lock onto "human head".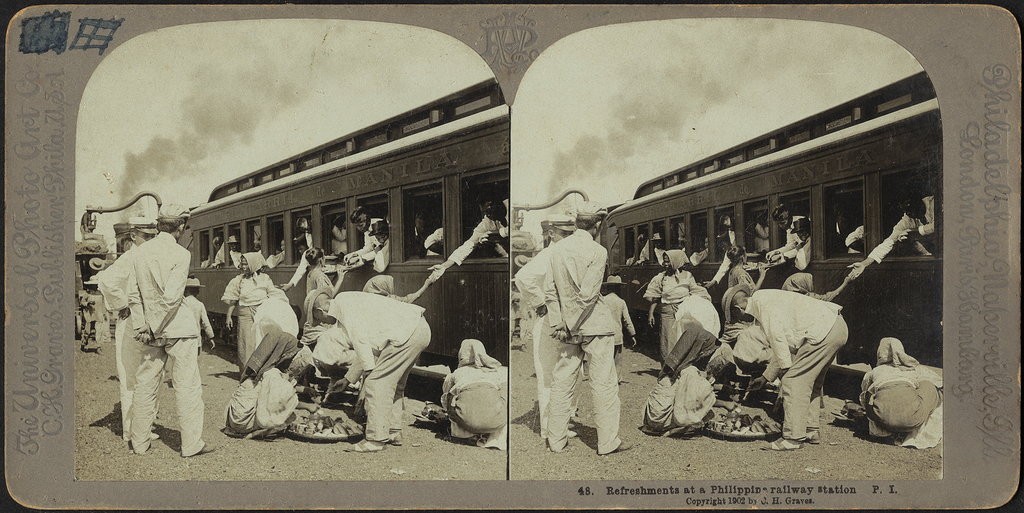
Locked: bbox=[296, 236, 307, 254].
